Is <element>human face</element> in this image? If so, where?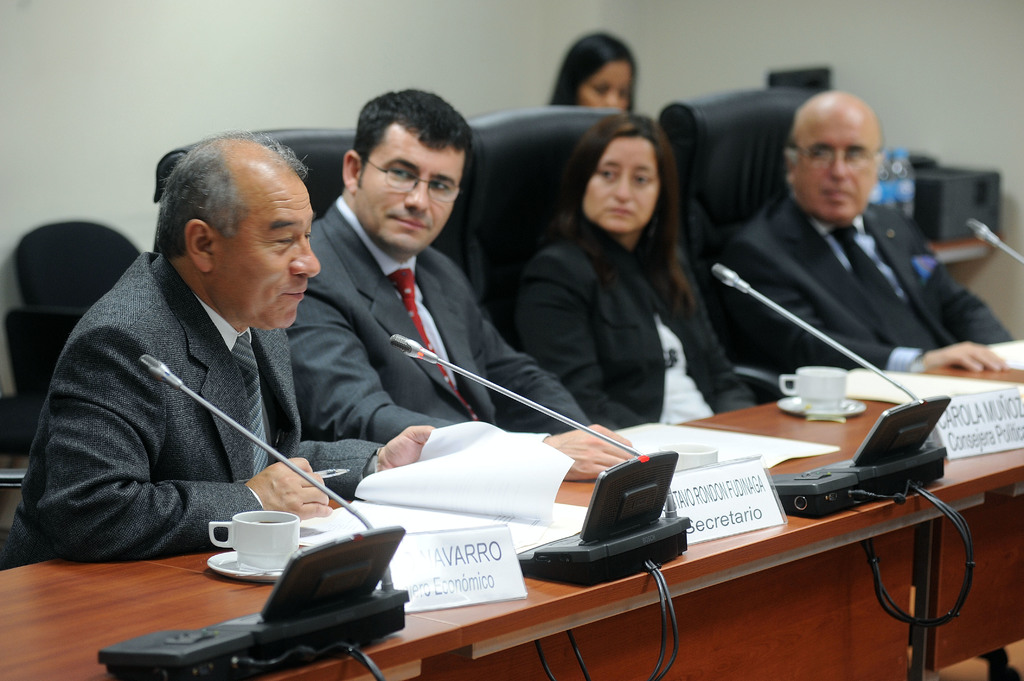
Yes, at left=356, top=118, right=465, bottom=255.
